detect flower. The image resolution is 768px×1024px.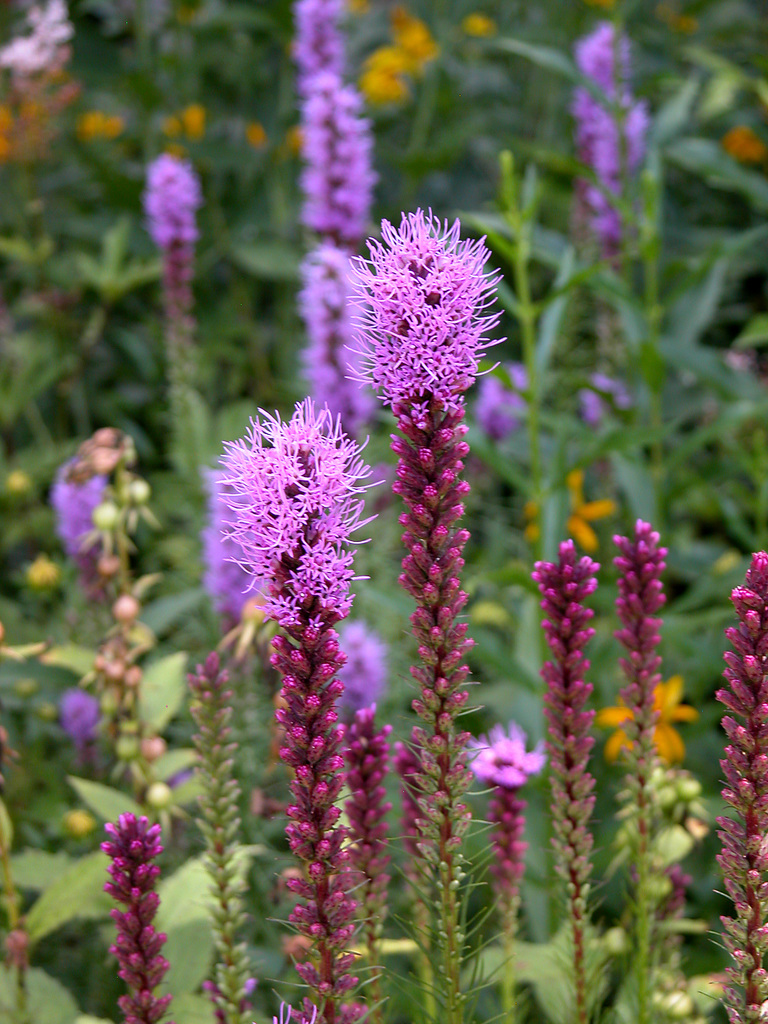
BBox(44, 440, 114, 554).
